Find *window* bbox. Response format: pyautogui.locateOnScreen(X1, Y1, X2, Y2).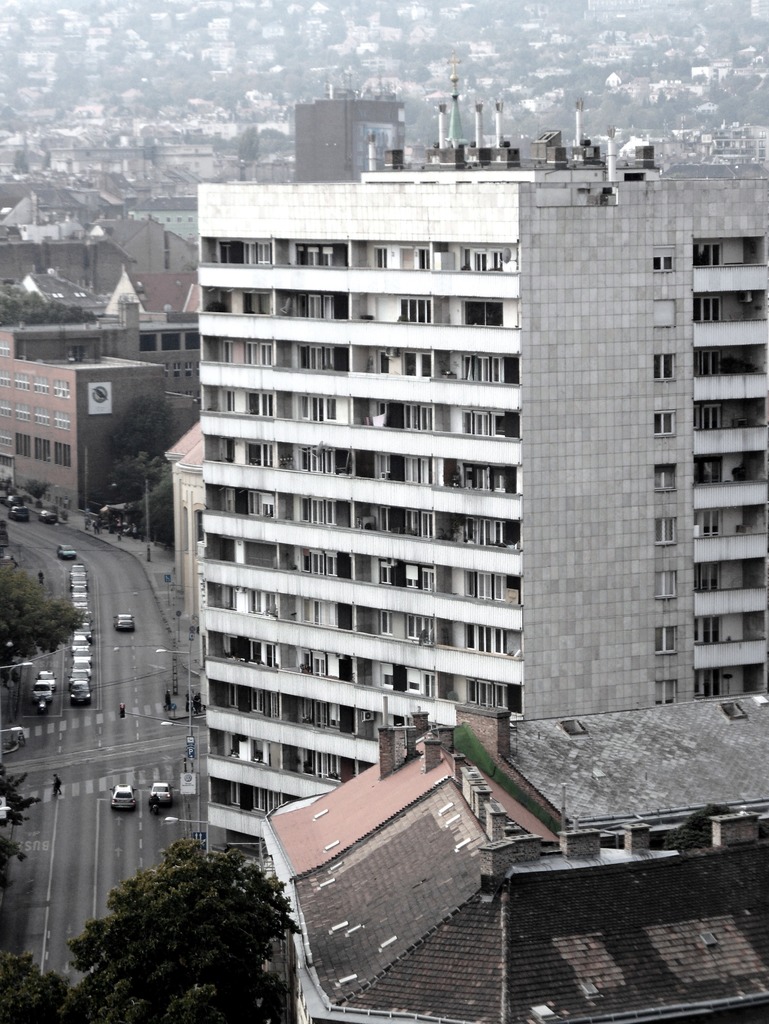
pyautogui.locateOnScreen(697, 293, 719, 319).
